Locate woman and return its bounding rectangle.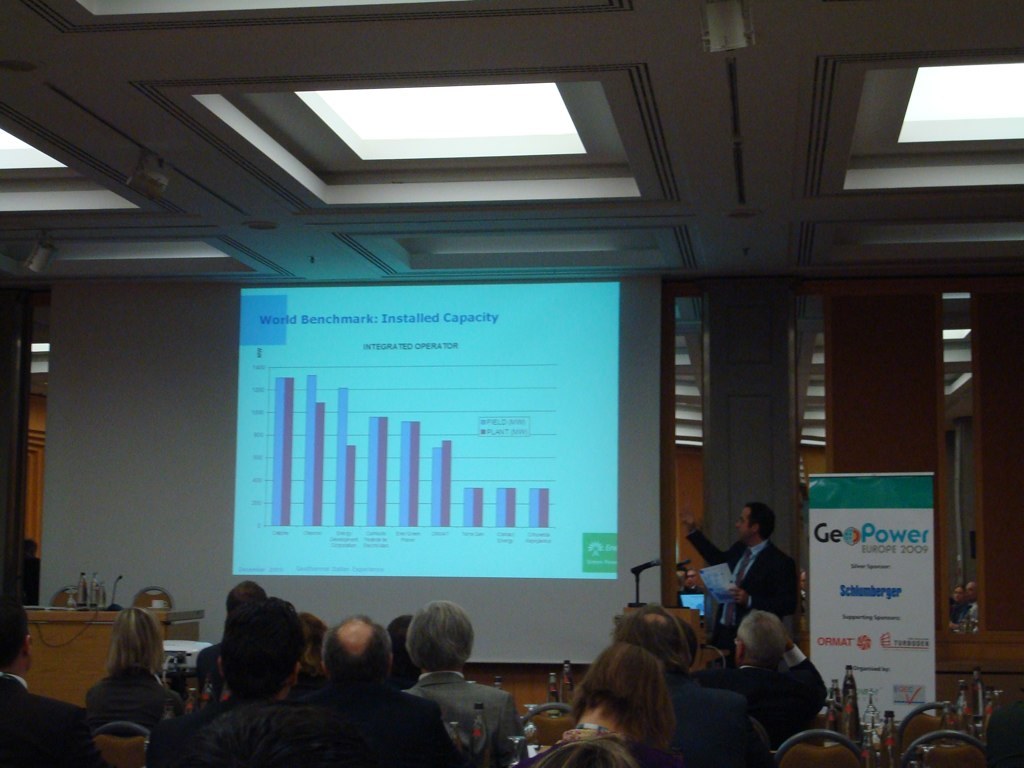
BBox(83, 605, 184, 740).
